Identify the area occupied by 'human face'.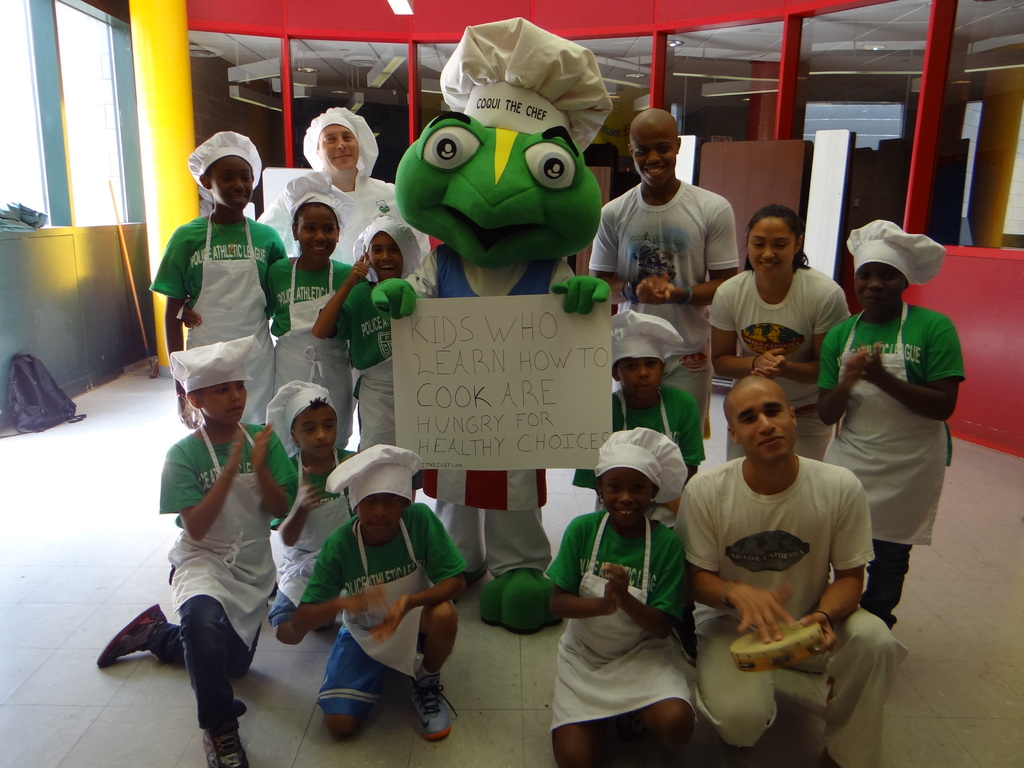
Area: l=731, t=387, r=797, b=462.
